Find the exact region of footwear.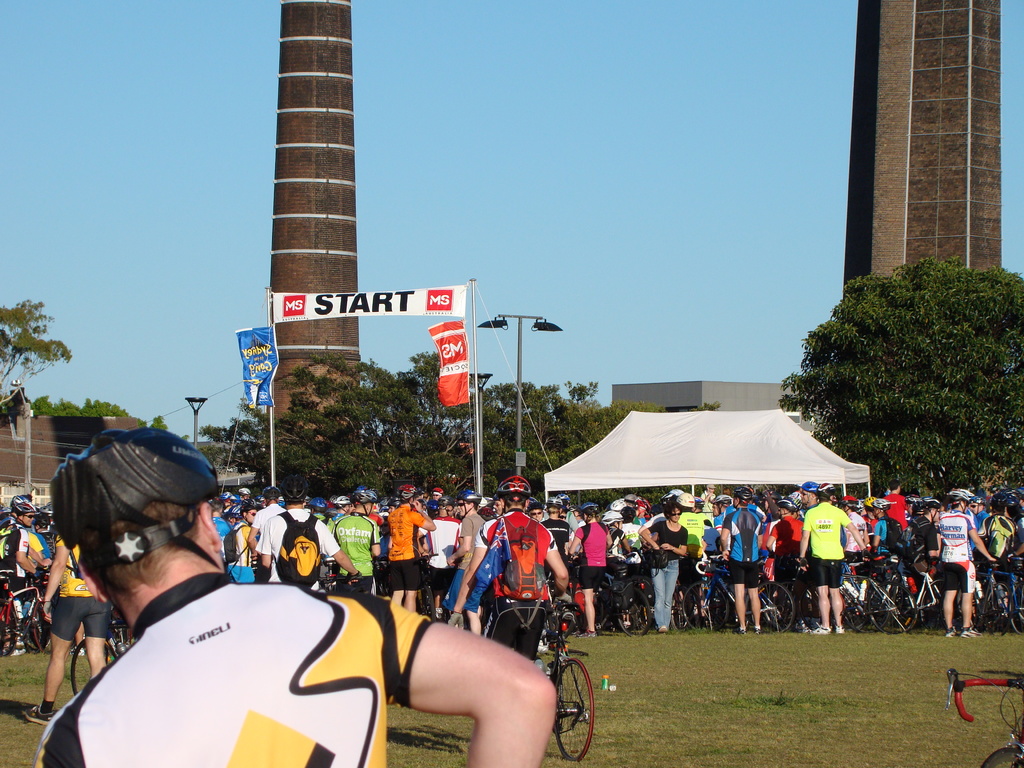
Exact region: rect(811, 620, 833, 632).
